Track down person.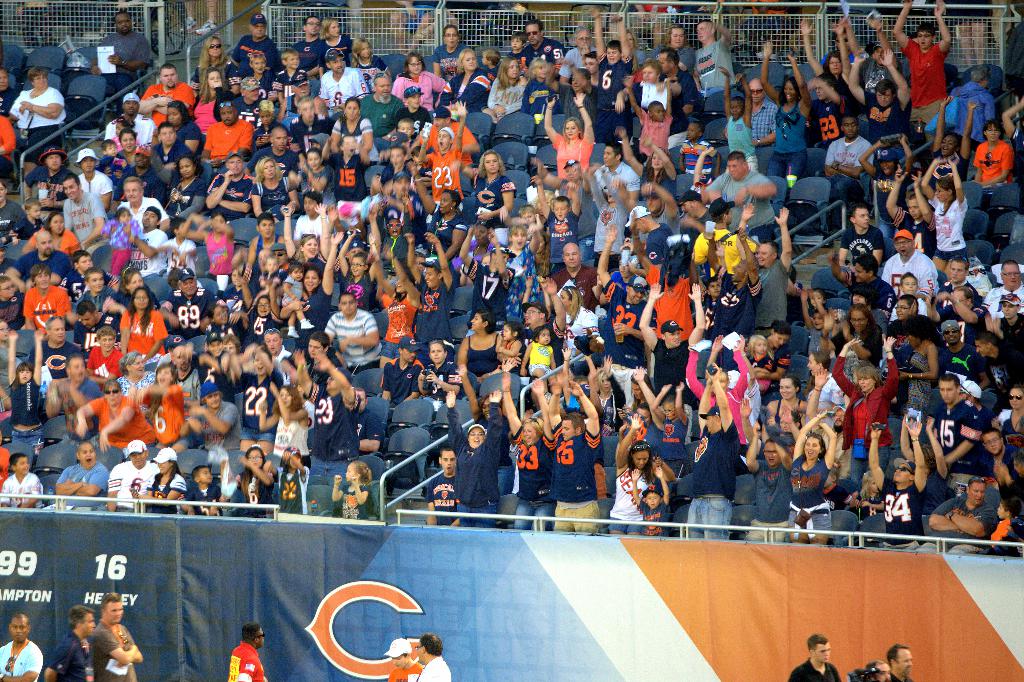
Tracked to bbox=[732, 209, 792, 338].
